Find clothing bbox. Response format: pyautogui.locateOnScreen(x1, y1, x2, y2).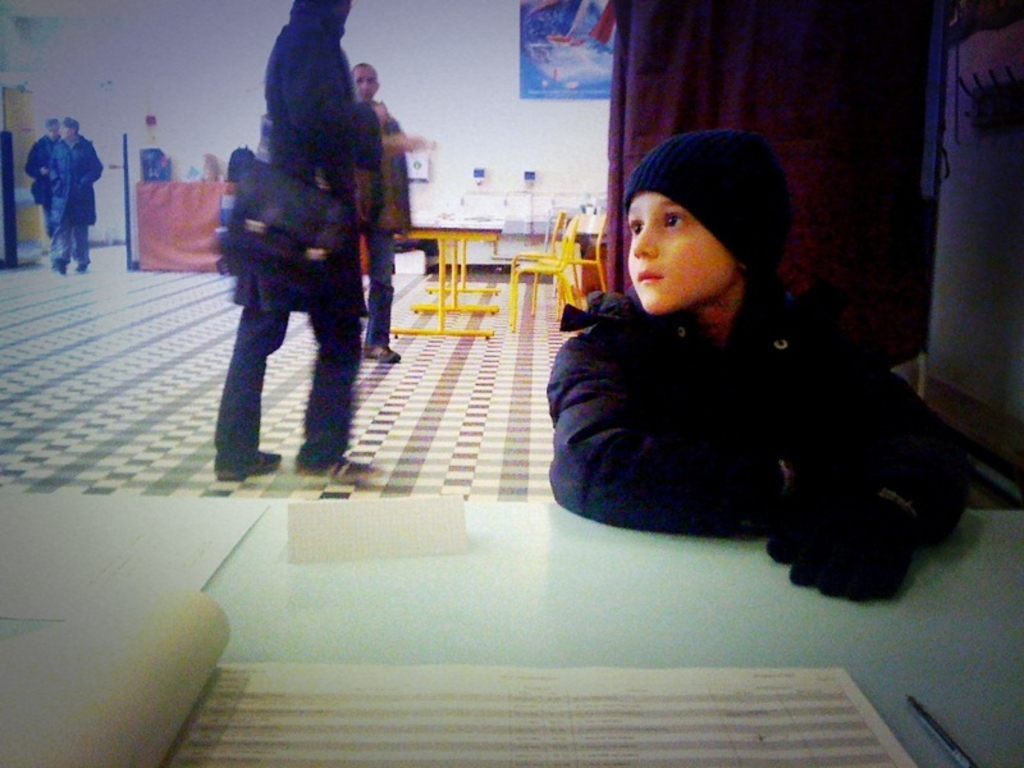
pyautogui.locateOnScreen(49, 140, 113, 256).
